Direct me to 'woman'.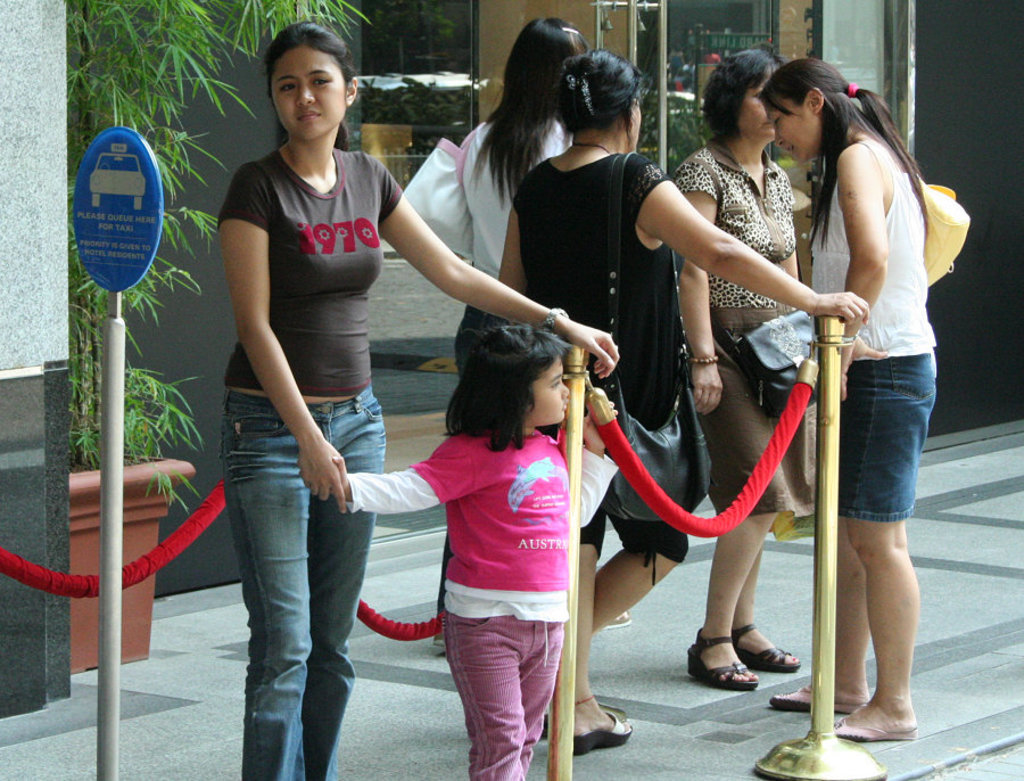
Direction: left=496, top=47, right=869, bottom=756.
